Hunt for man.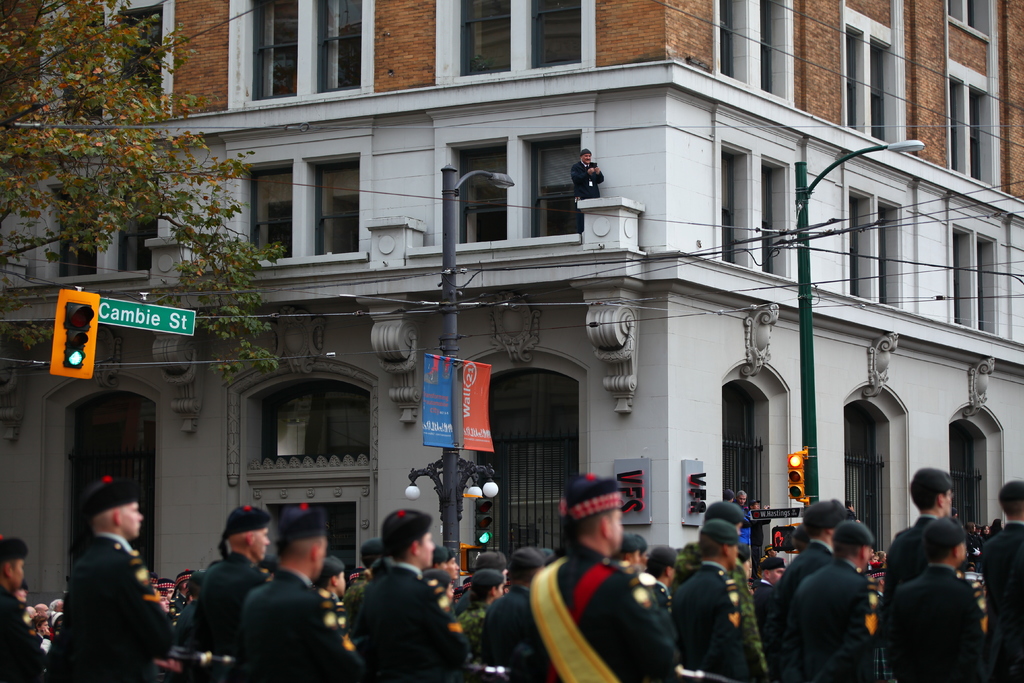
Hunted down at [774, 499, 845, 666].
